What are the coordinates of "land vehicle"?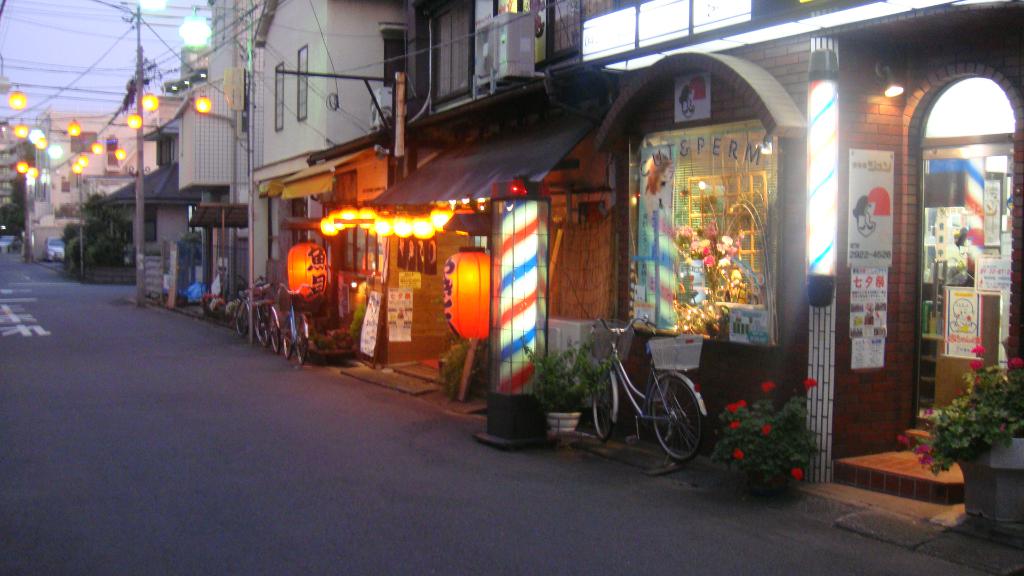
(45, 234, 65, 261).
